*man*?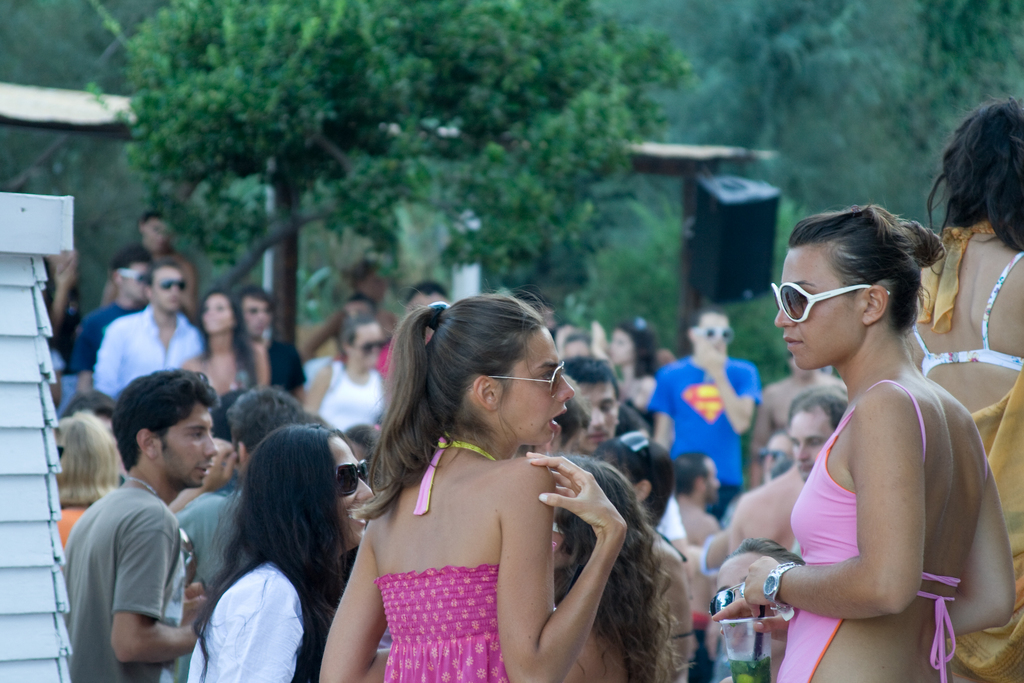
(x1=338, y1=301, x2=369, y2=325)
